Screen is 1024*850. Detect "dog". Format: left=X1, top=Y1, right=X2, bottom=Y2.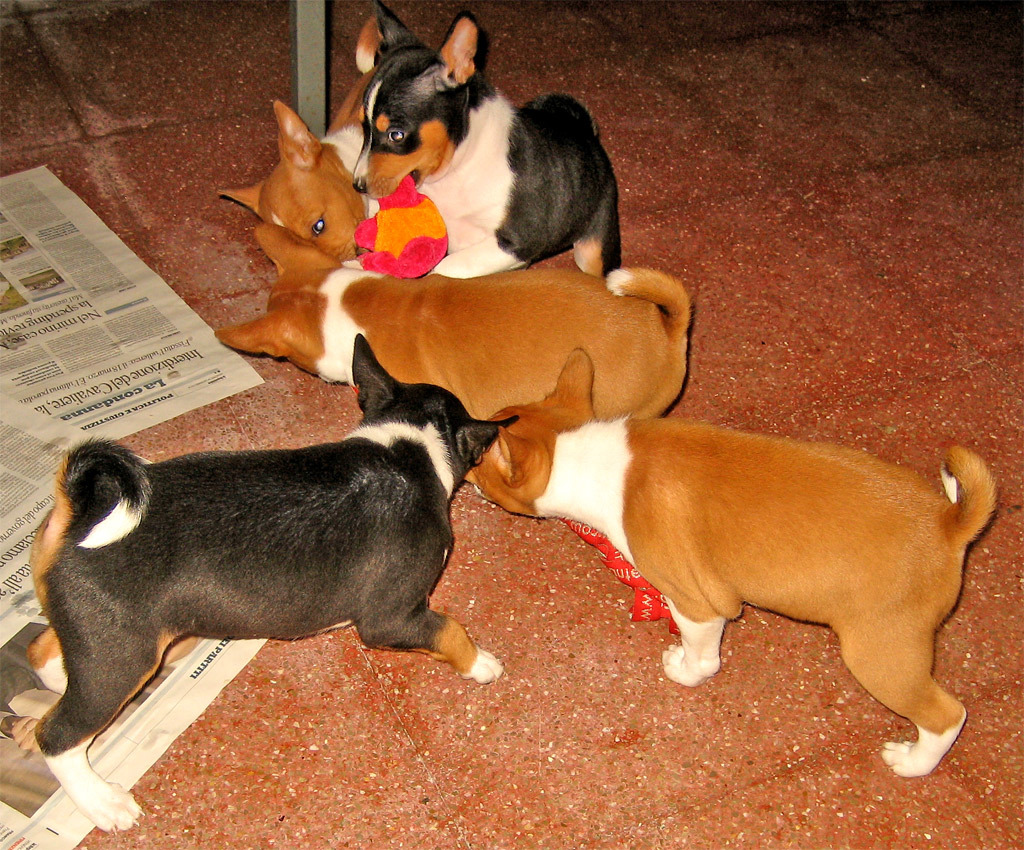
left=352, top=1, right=609, bottom=280.
